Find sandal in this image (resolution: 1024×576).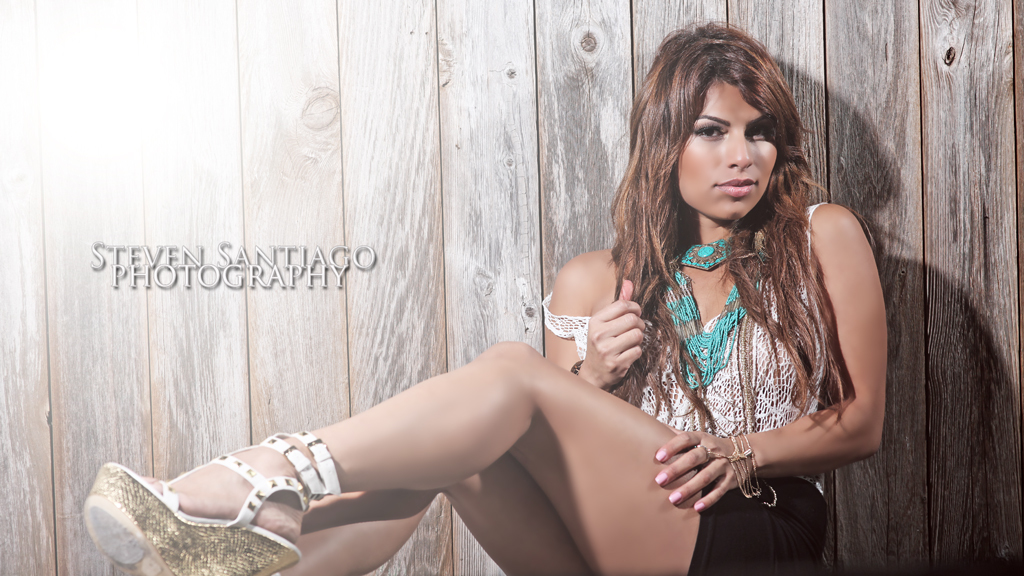
(101, 394, 351, 569).
